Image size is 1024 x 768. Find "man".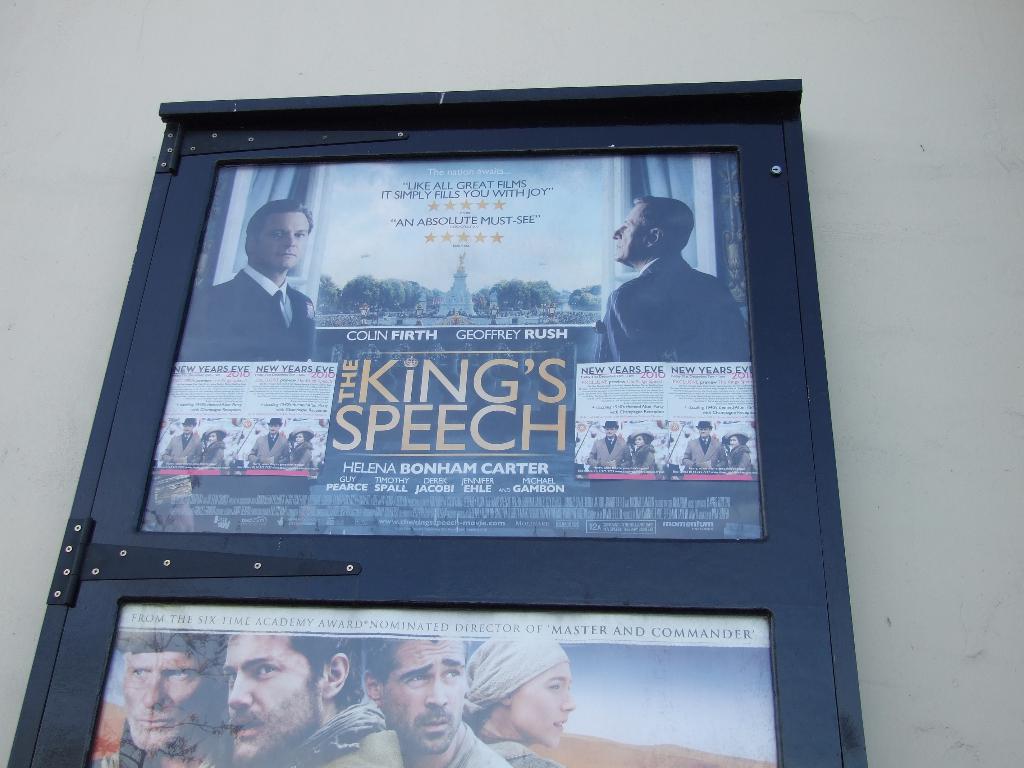
243/415/289/463.
